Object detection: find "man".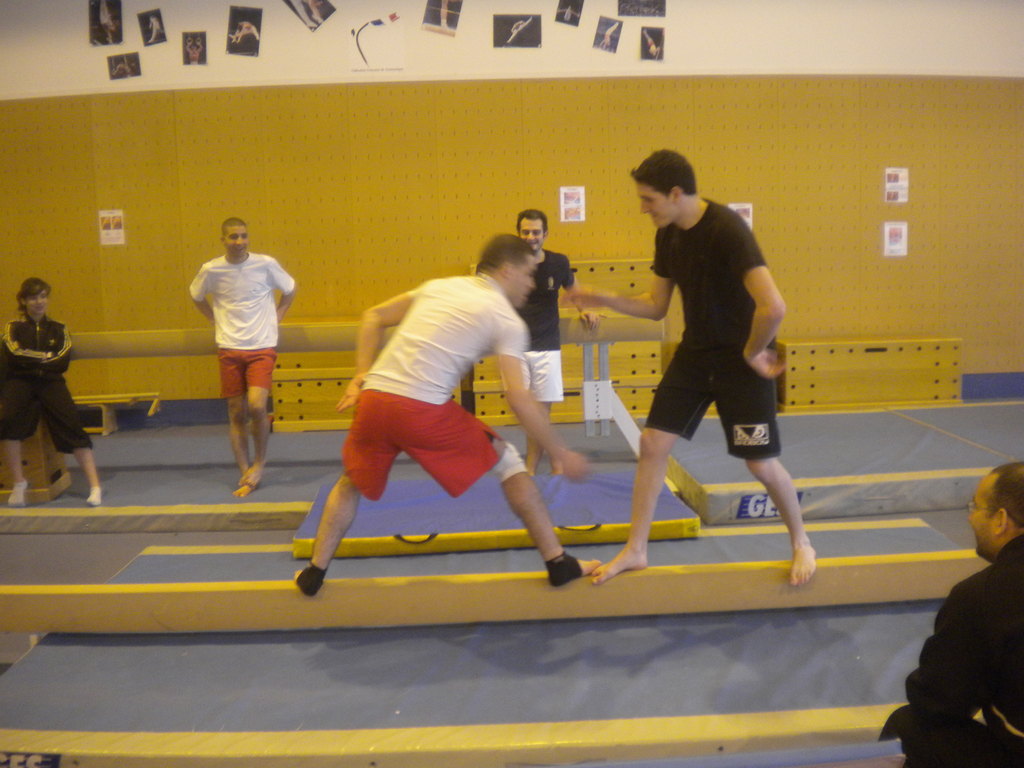
l=879, t=463, r=1023, b=767.
